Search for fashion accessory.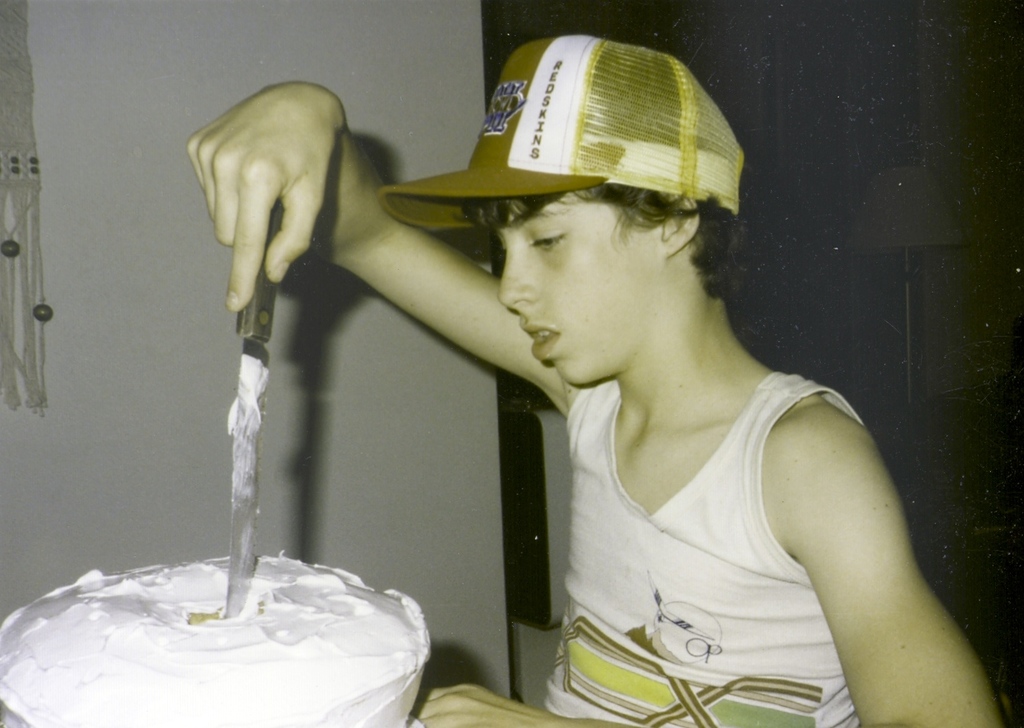
Found at BBox(380, 31, 749, 234).
